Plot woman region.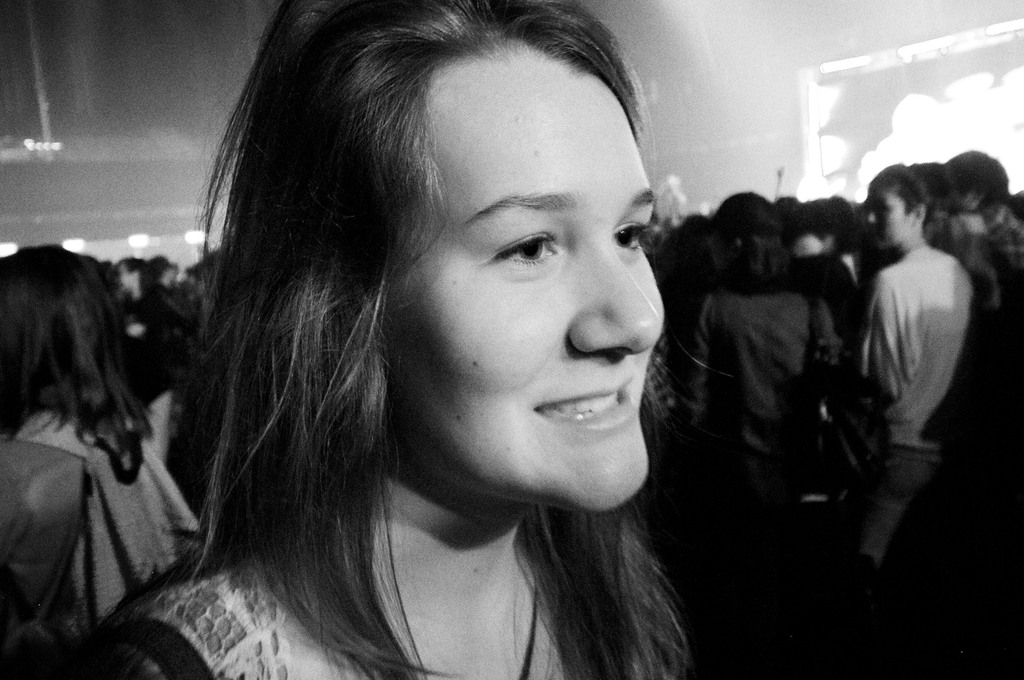
Plotted at x1=674, y1=189, x2=863, y2=538.
